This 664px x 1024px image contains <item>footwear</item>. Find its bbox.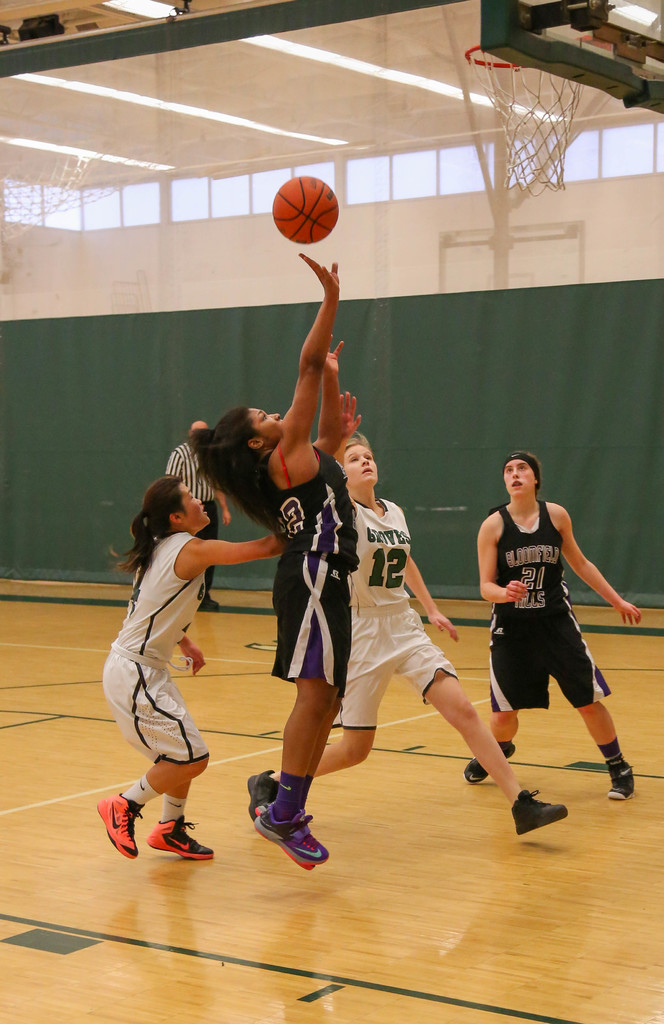
514 791 572 836.
